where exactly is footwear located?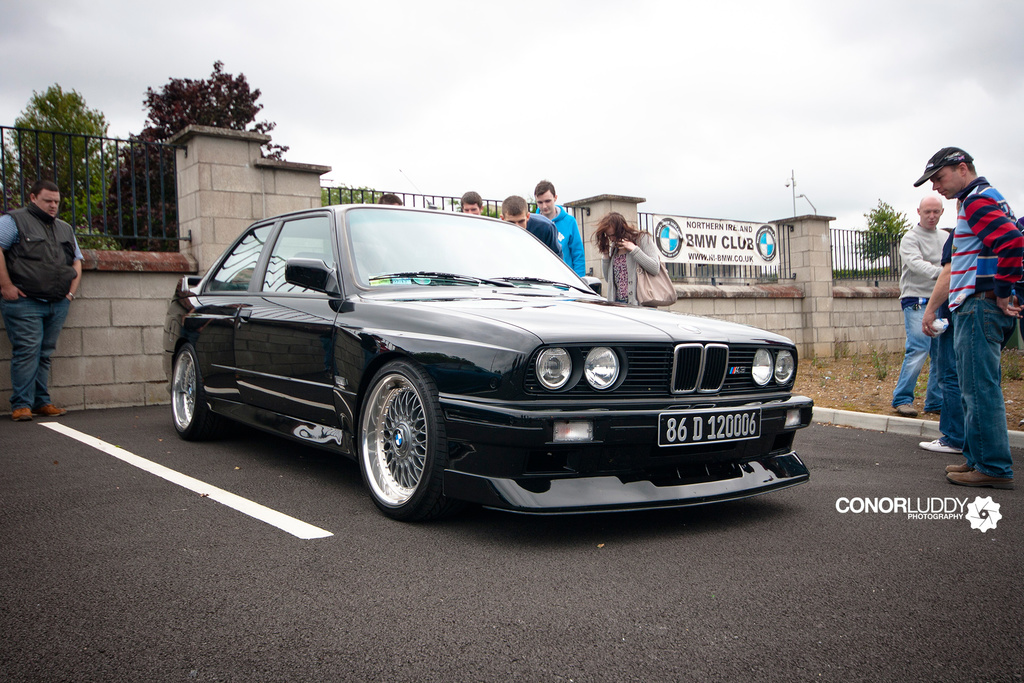
Its bounding box is rect(916, 436, 962, 454).
